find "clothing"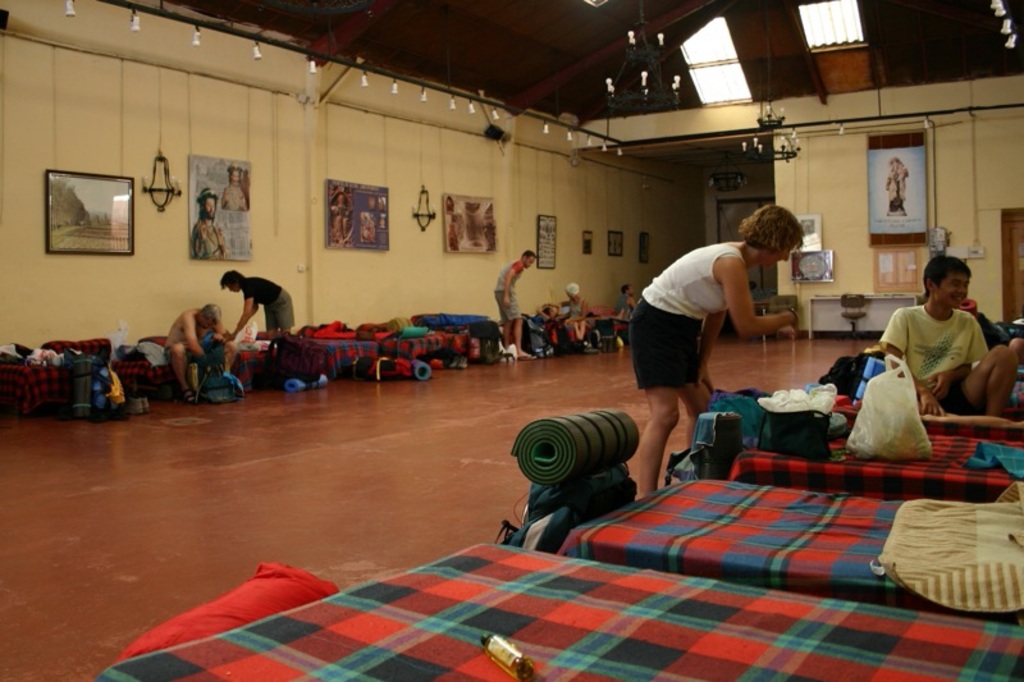
pyautogui.locateOnScreen(879, 301, 982, 415)
